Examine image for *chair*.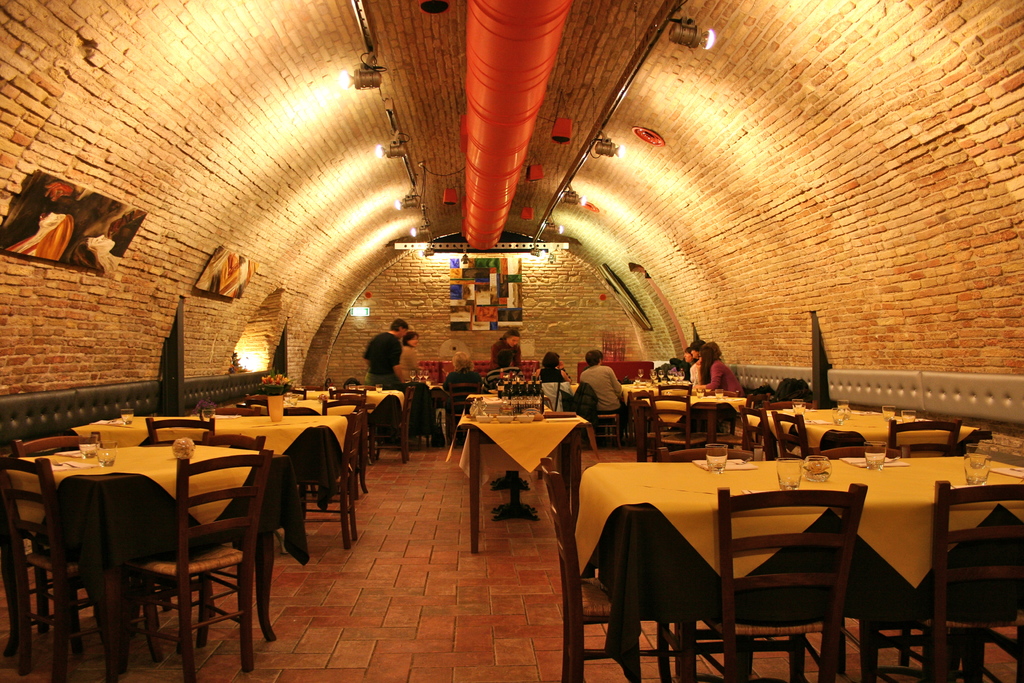
Examination result: box(655, 397, 707, 452).
